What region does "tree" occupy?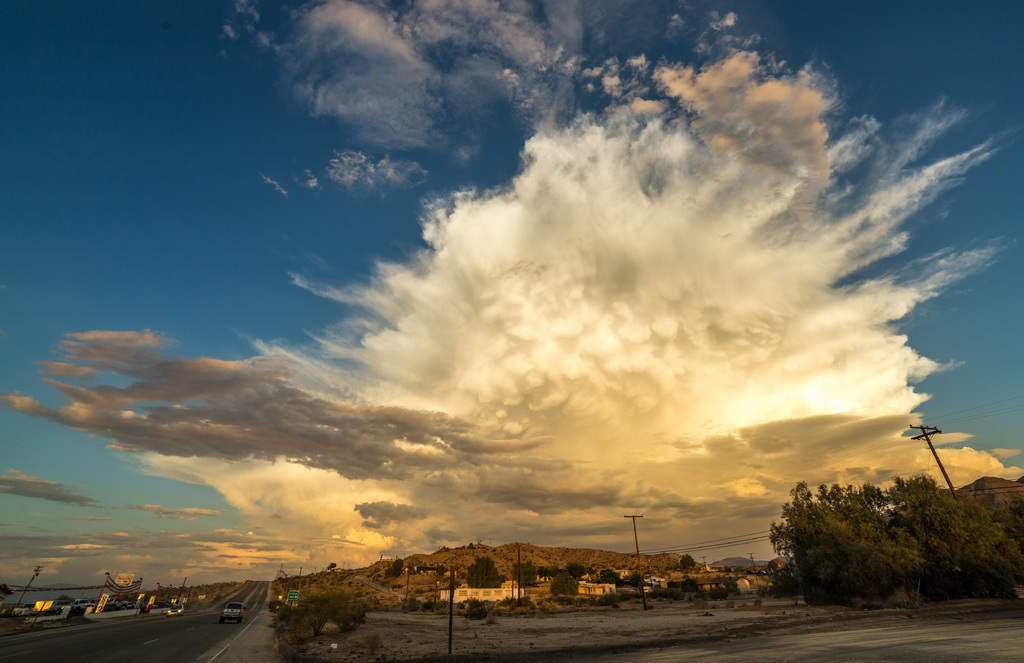
{"left": 761, "top": 471, "right": 1023, "bottom": 593}.
